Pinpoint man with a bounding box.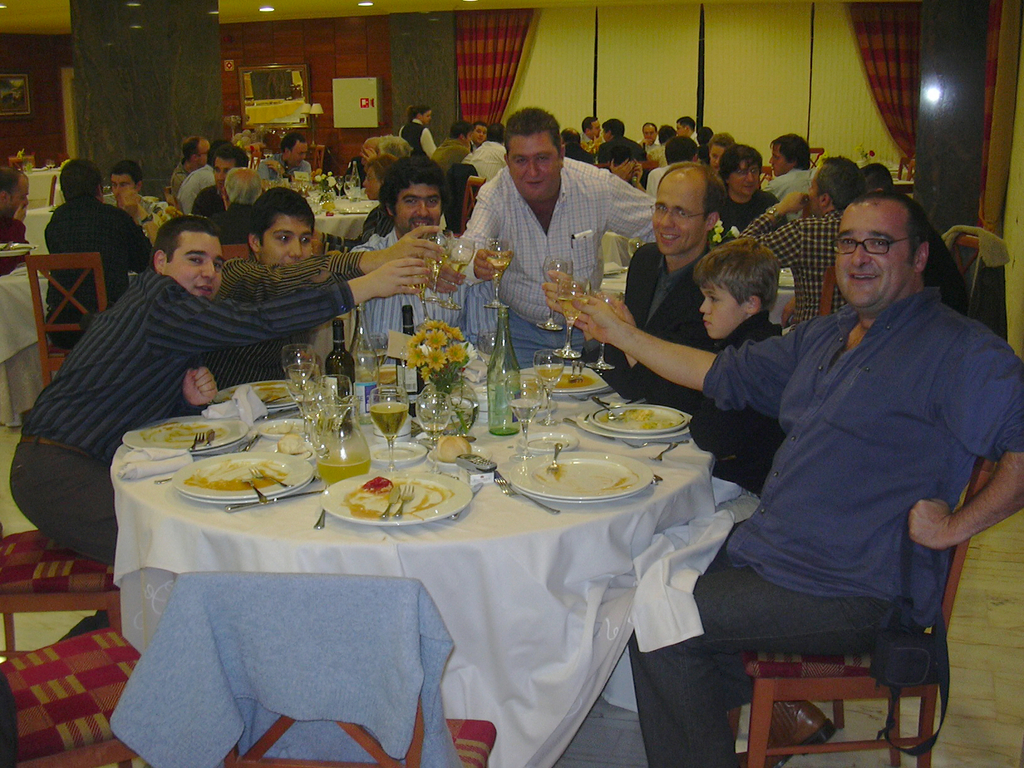
[x1=737, y1=154, x2=868, y2=325].
